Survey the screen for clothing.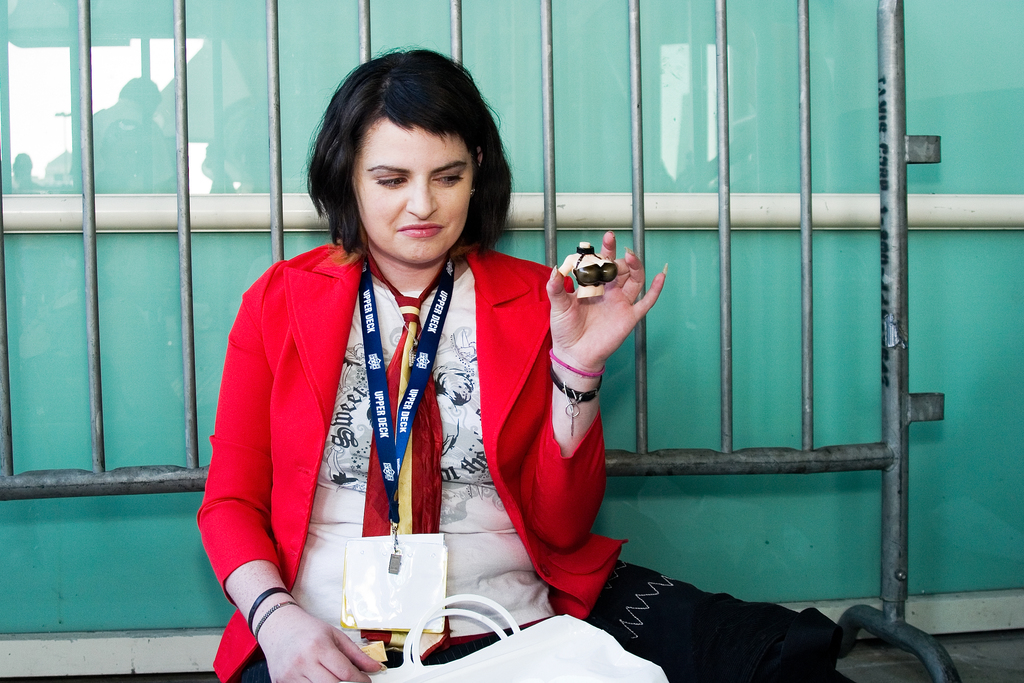
Survey found: <region>194, 225, 608, 646</region>.
